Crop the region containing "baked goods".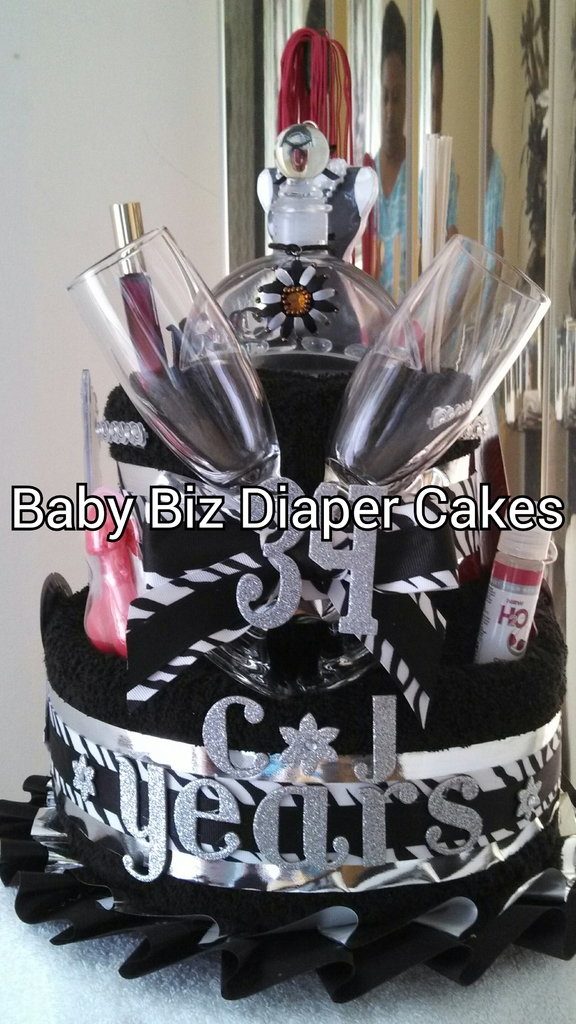
Crop region: 0:348:575:1012.
